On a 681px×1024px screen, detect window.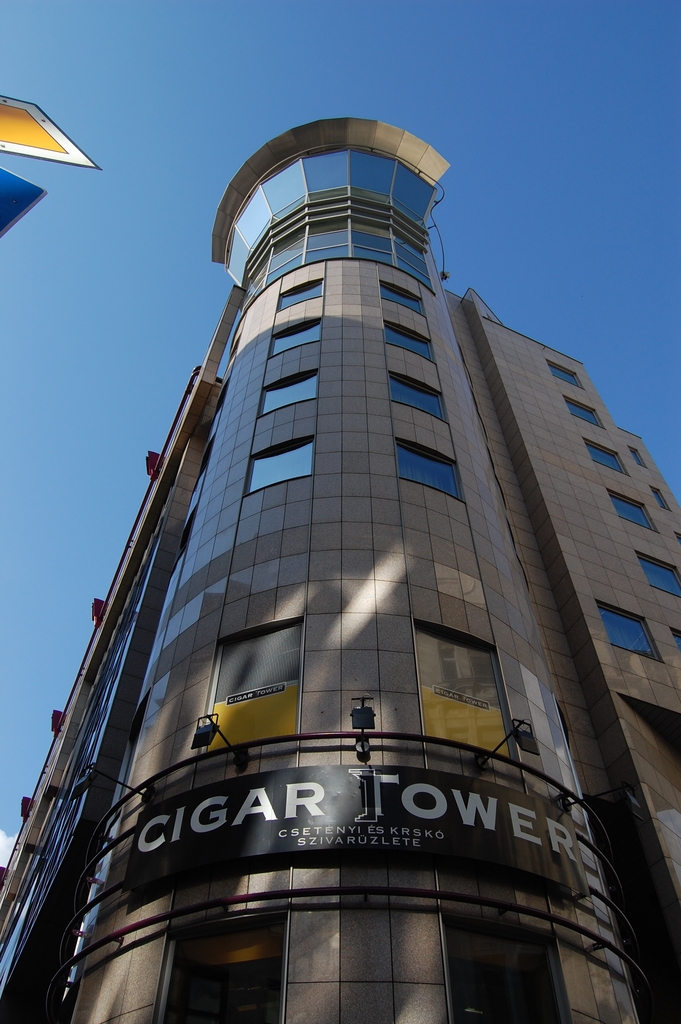
rect(258, 367, 318, 421).
